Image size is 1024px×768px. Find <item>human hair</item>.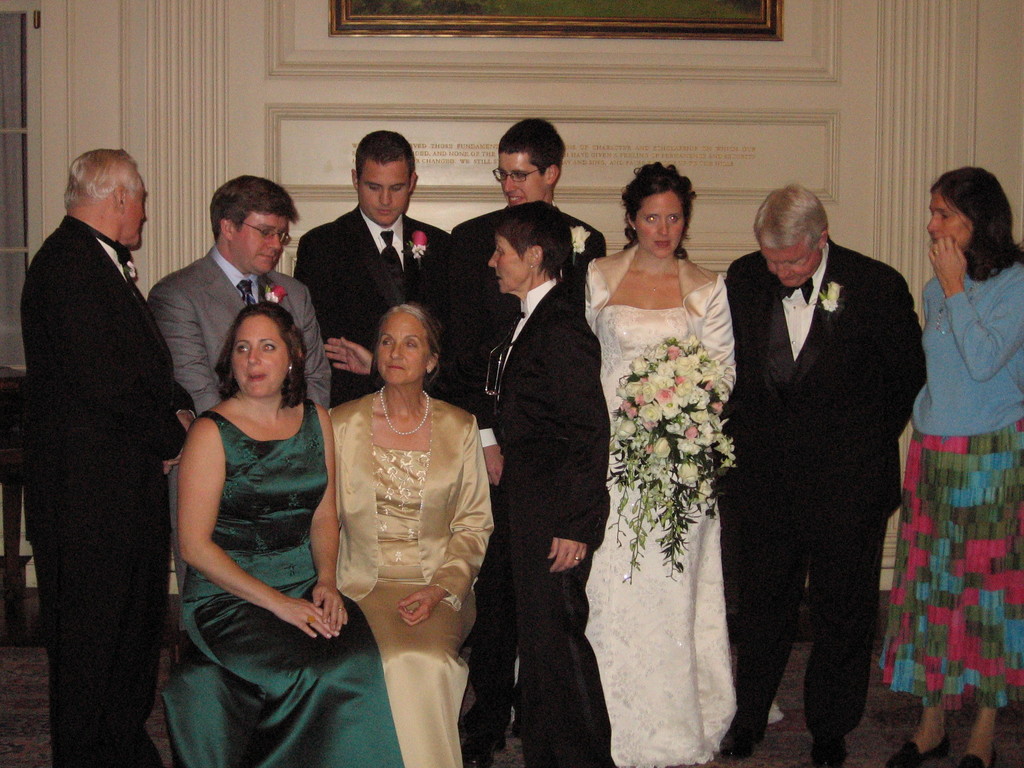
[621,160,700,262].
